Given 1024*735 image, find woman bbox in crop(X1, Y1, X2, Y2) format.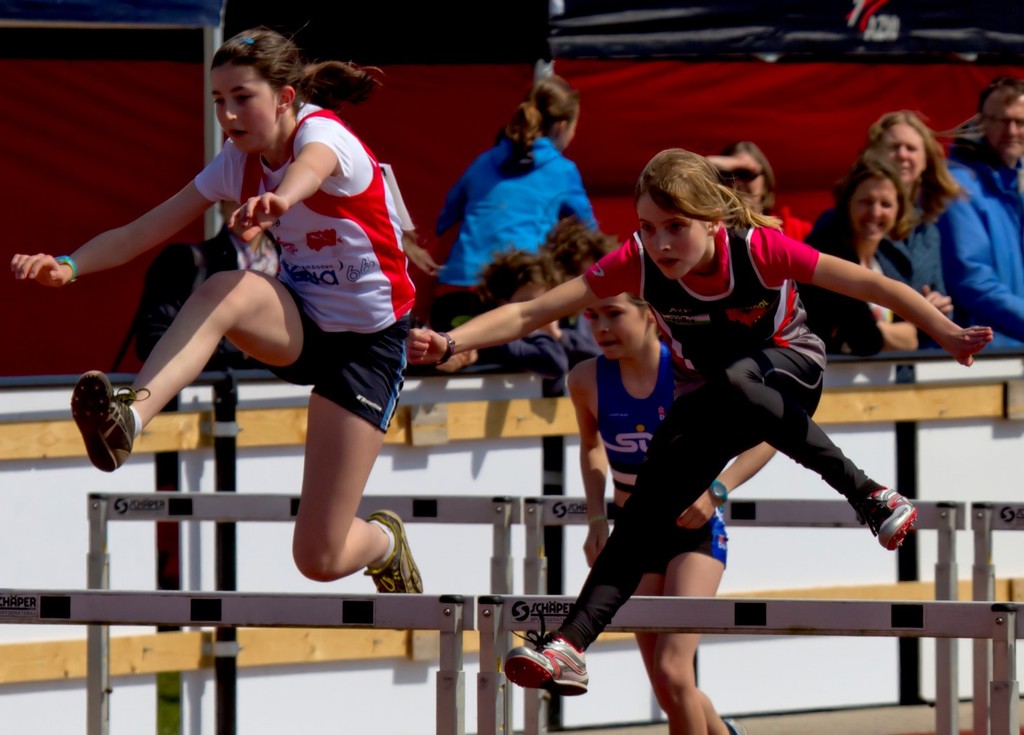
crop(800, 154, 959, 360).
